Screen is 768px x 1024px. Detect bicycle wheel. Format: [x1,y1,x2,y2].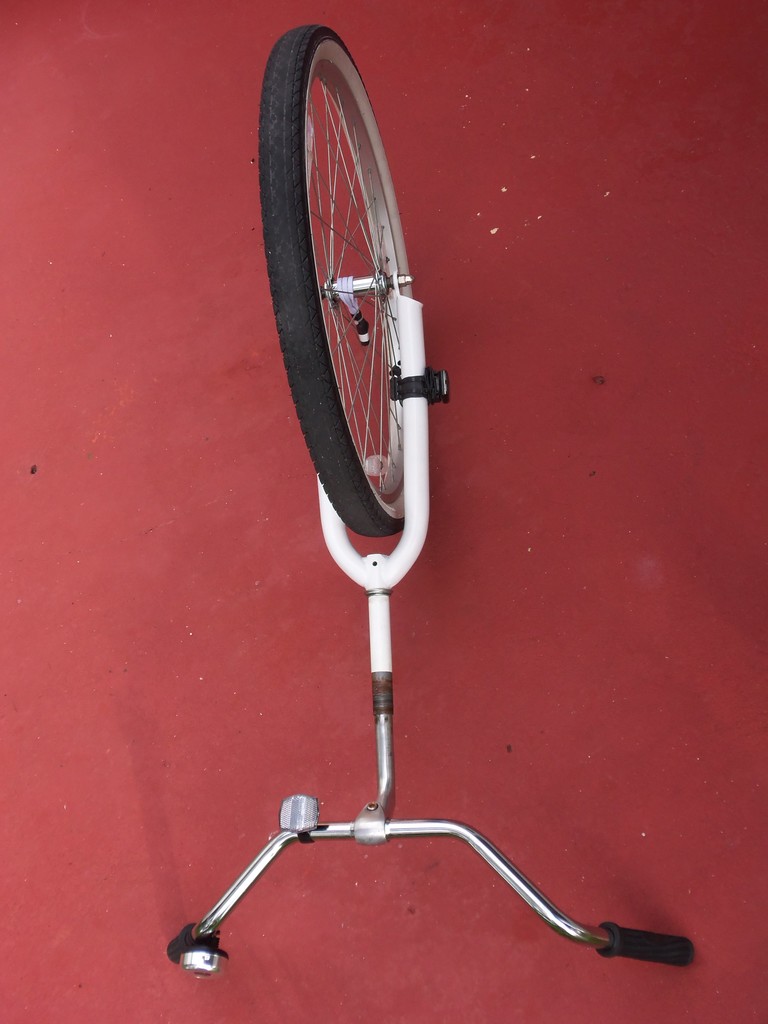
[252,24,415,533].
